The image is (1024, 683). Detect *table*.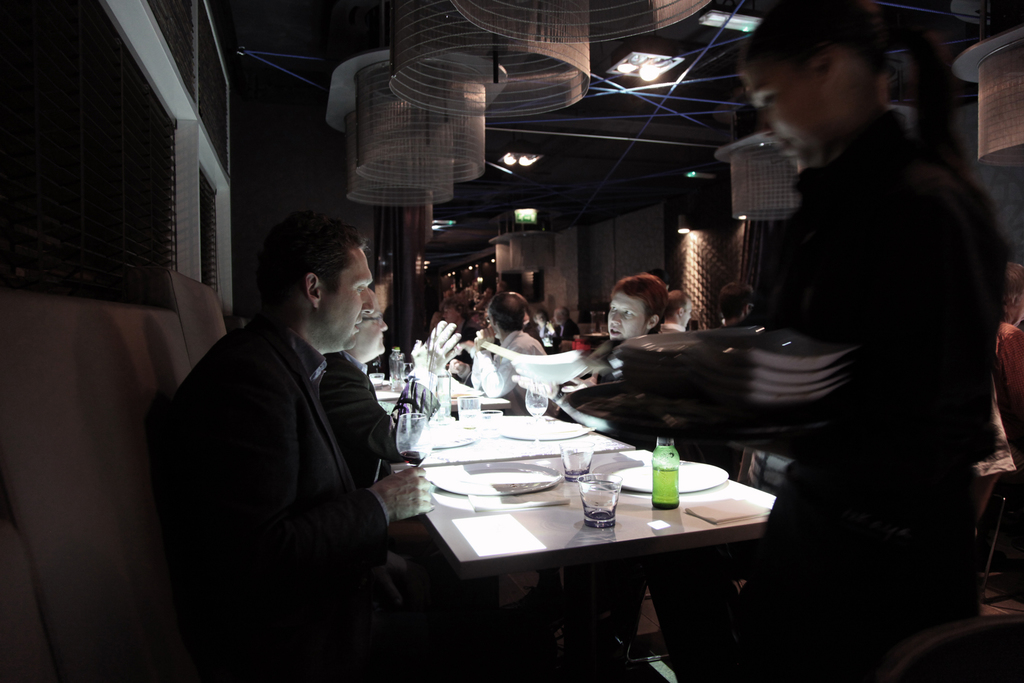
Detection: select_region(365, 383, 750, 661).
